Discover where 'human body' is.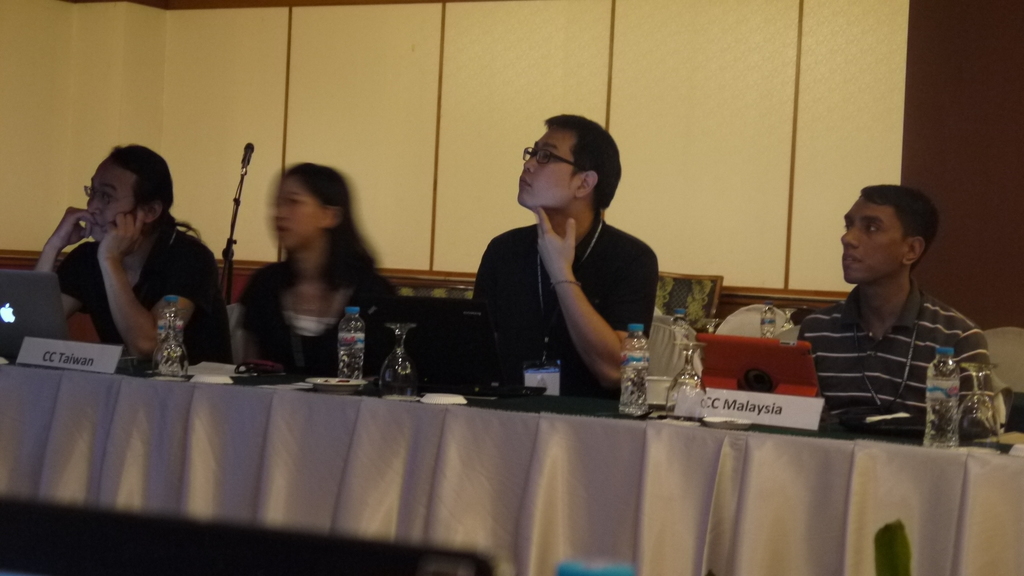
Discovered at rect(466, 131, 668, 404).
